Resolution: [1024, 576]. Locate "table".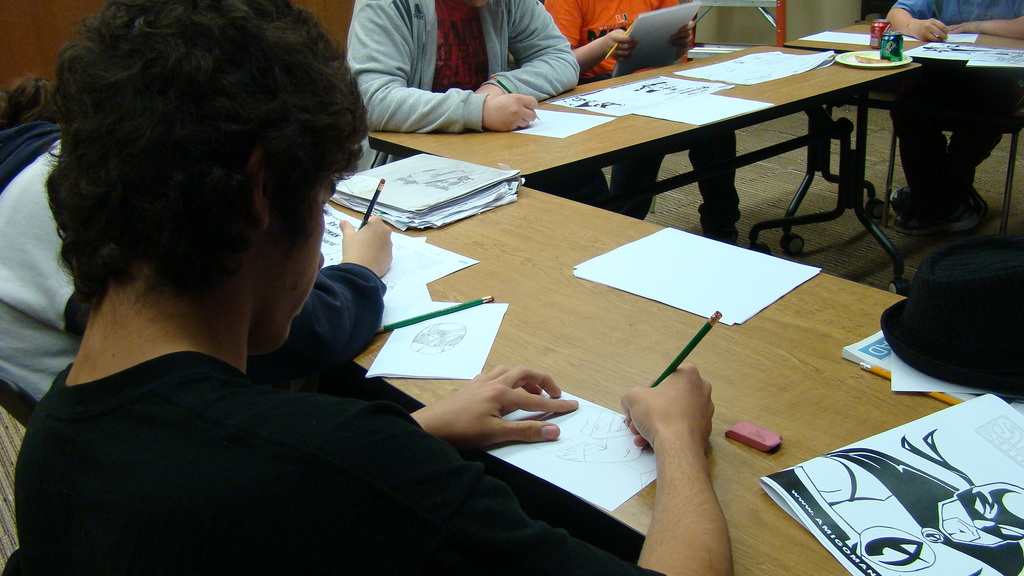
crop(794, 22, 1023, 291).
